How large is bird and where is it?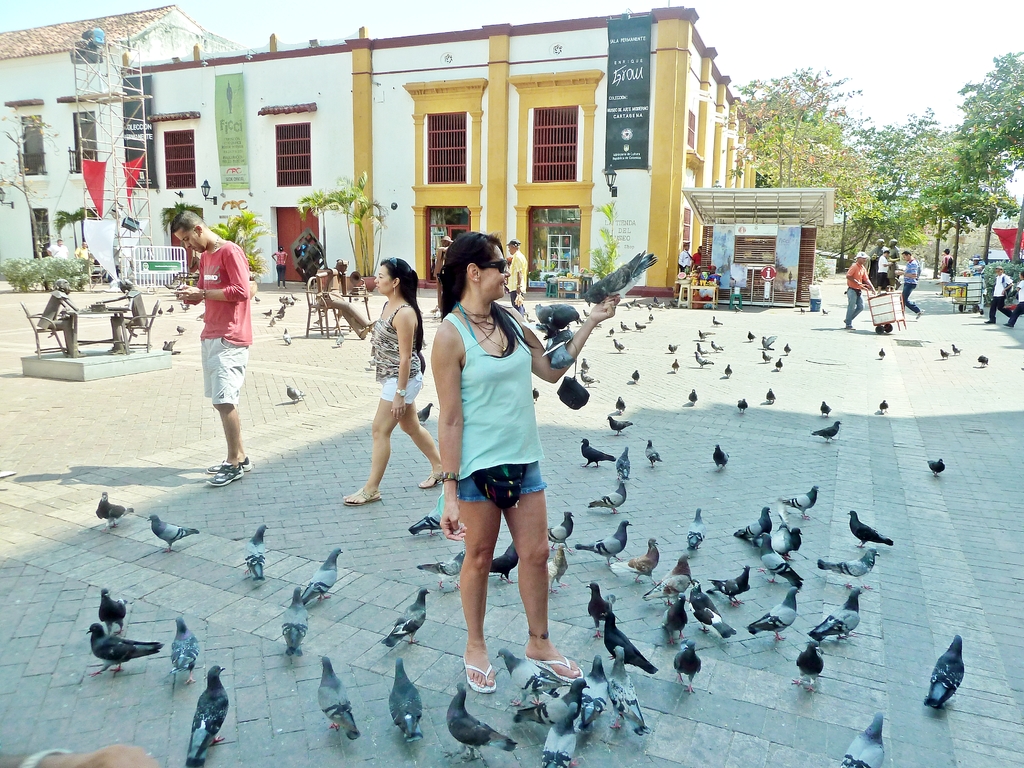
Bounding box: Rect(687, 504, 715, 551).
